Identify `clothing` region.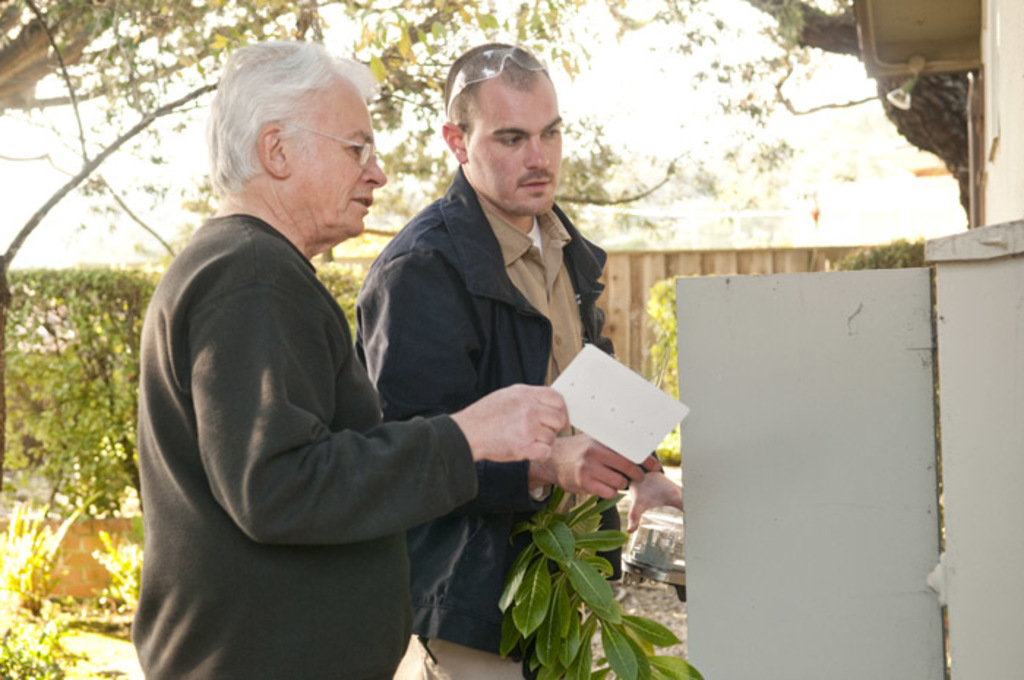
Region: x1=345, y1=159, x2=623, y2=679.
